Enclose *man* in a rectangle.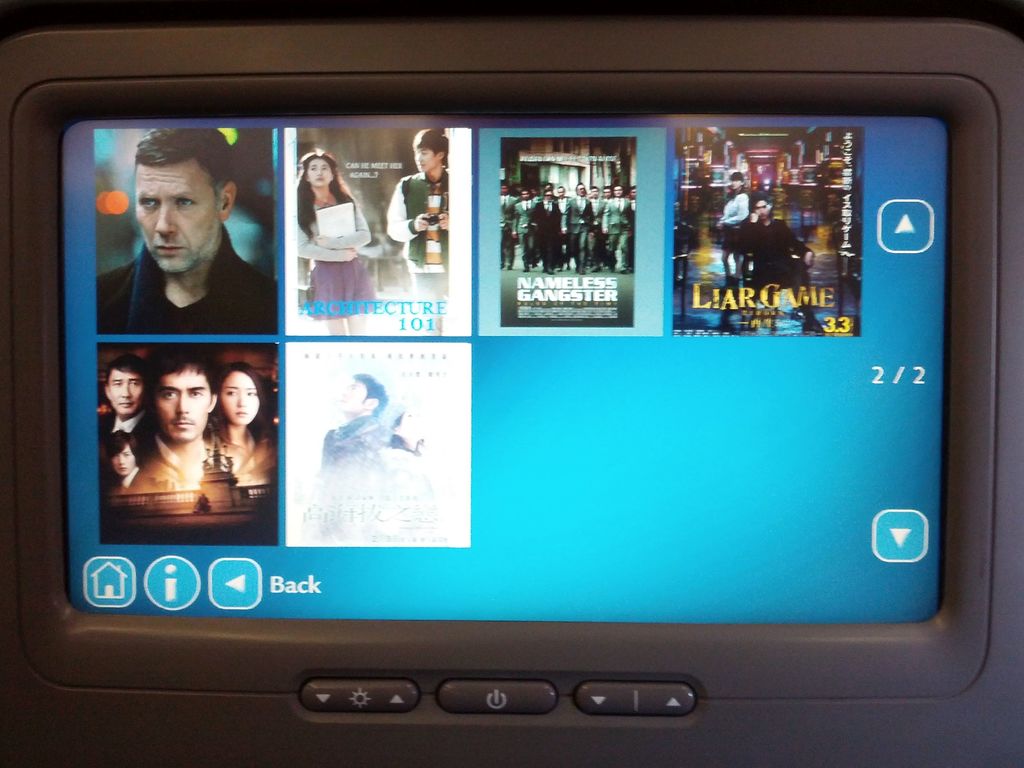
locate(125, 348, 230, 502).
